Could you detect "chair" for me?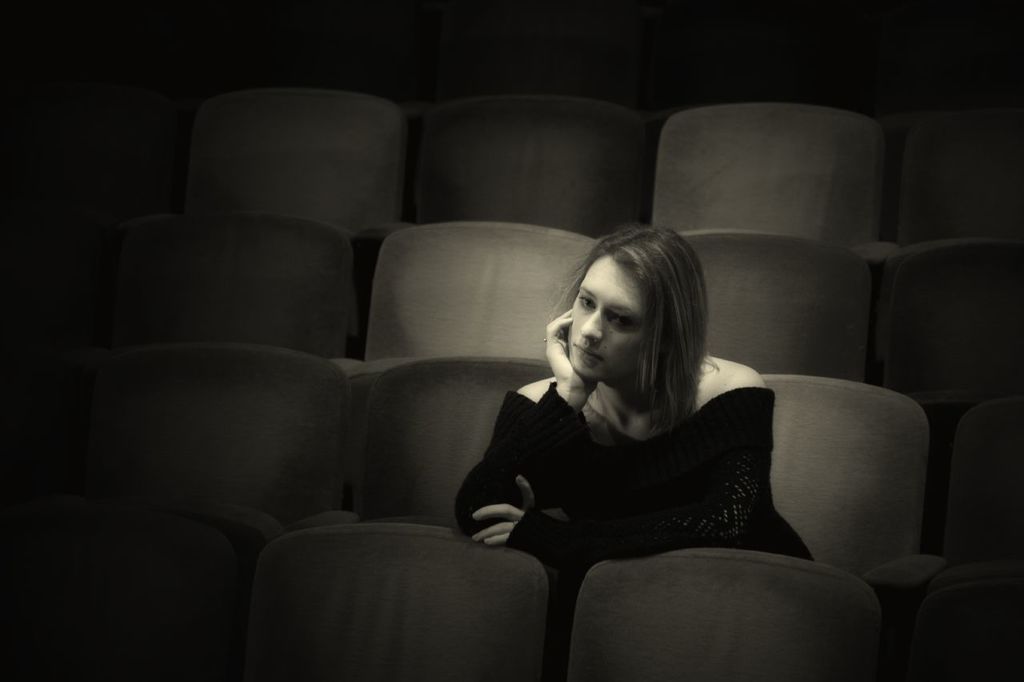
Detection result: 0:87:1023:681.
